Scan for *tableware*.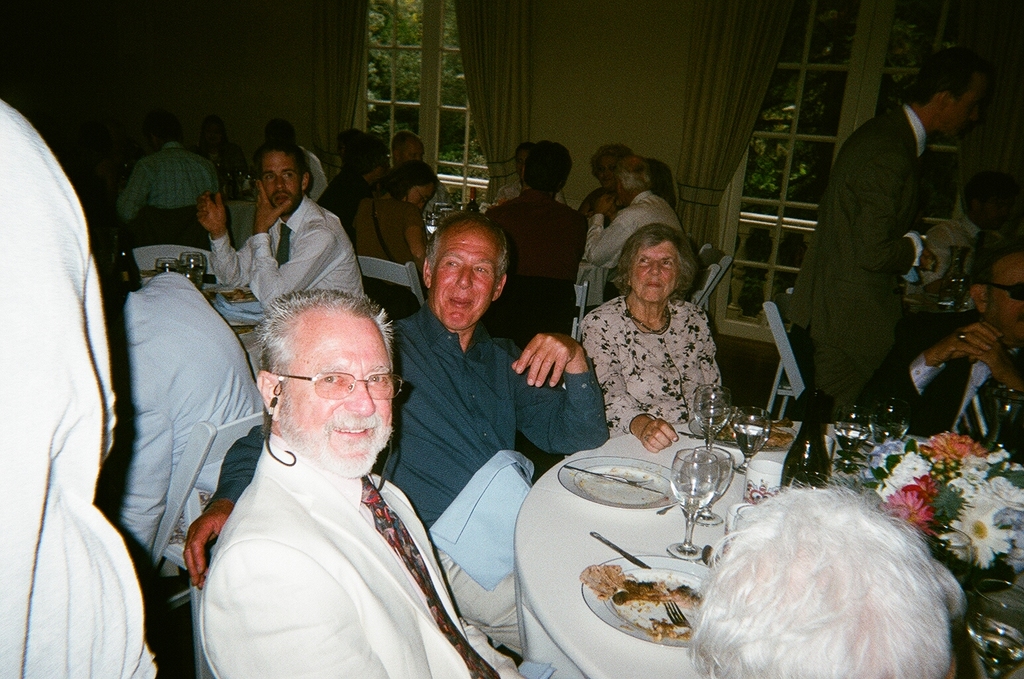
Scan result: select_region(667, 450, 701, 560).
